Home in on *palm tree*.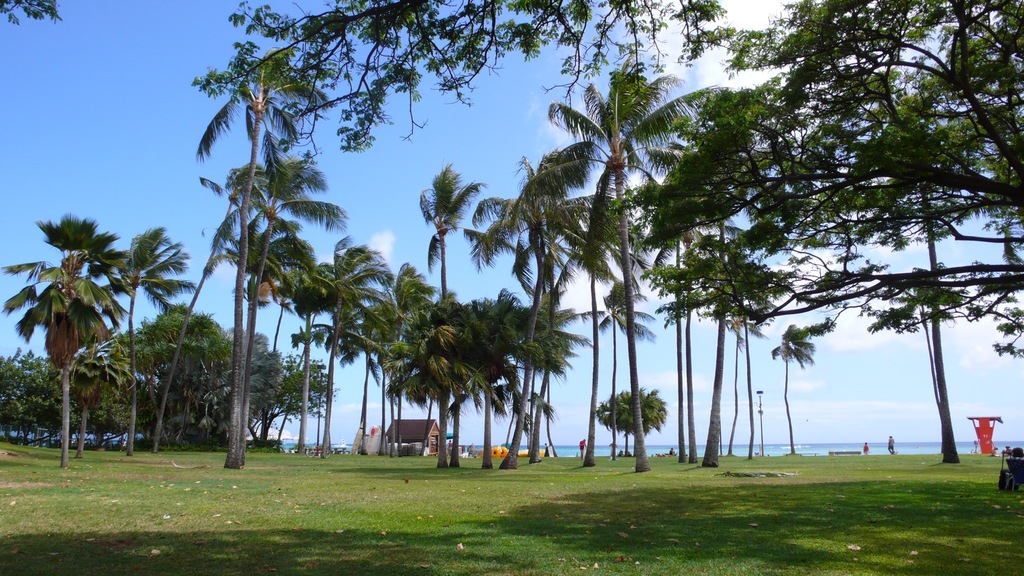
Homed in at bbox=[276, 239, 342, 428].
